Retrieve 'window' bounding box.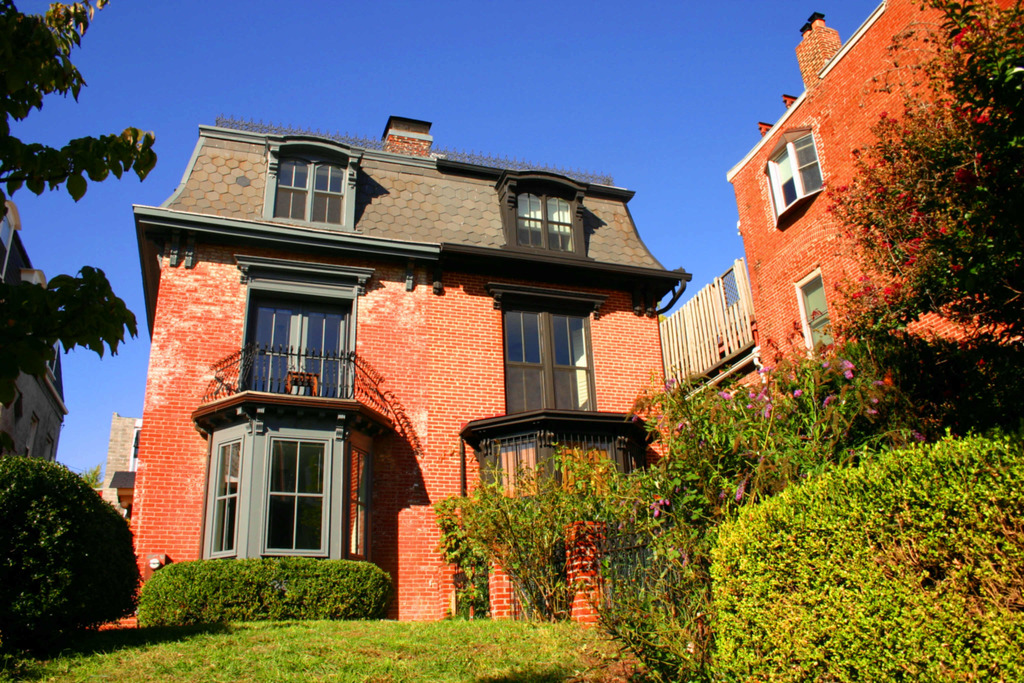
Bounding box: Rect(244, 288, 355, 399).
